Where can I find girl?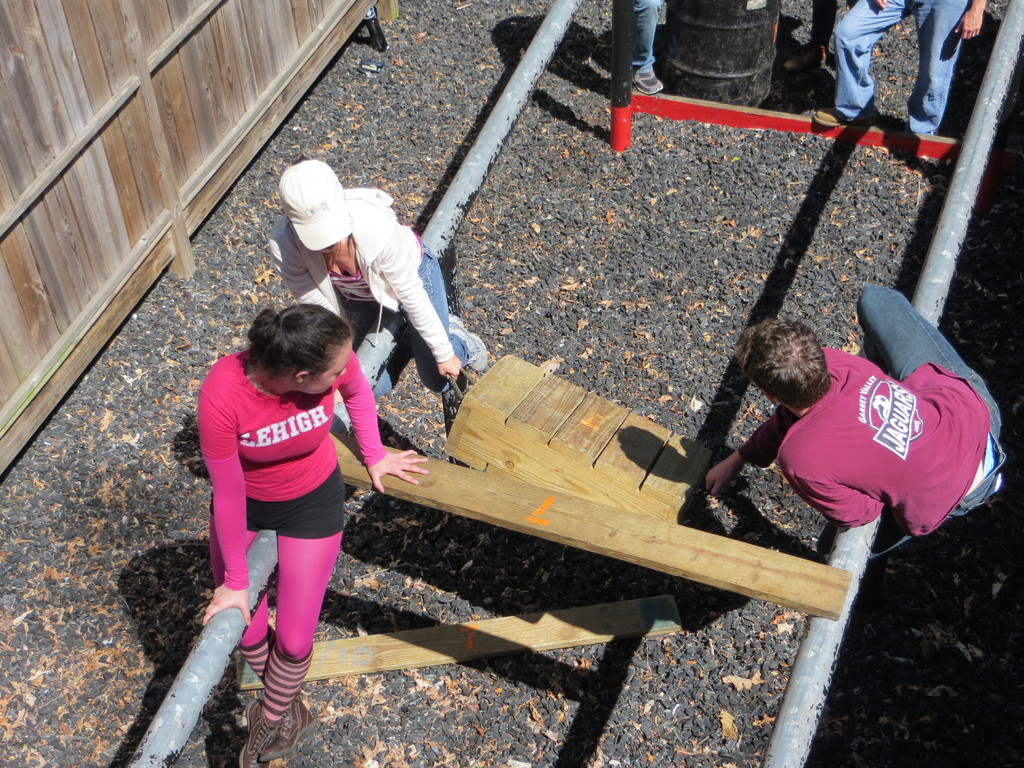
You can find it at 270,157,488,379.
